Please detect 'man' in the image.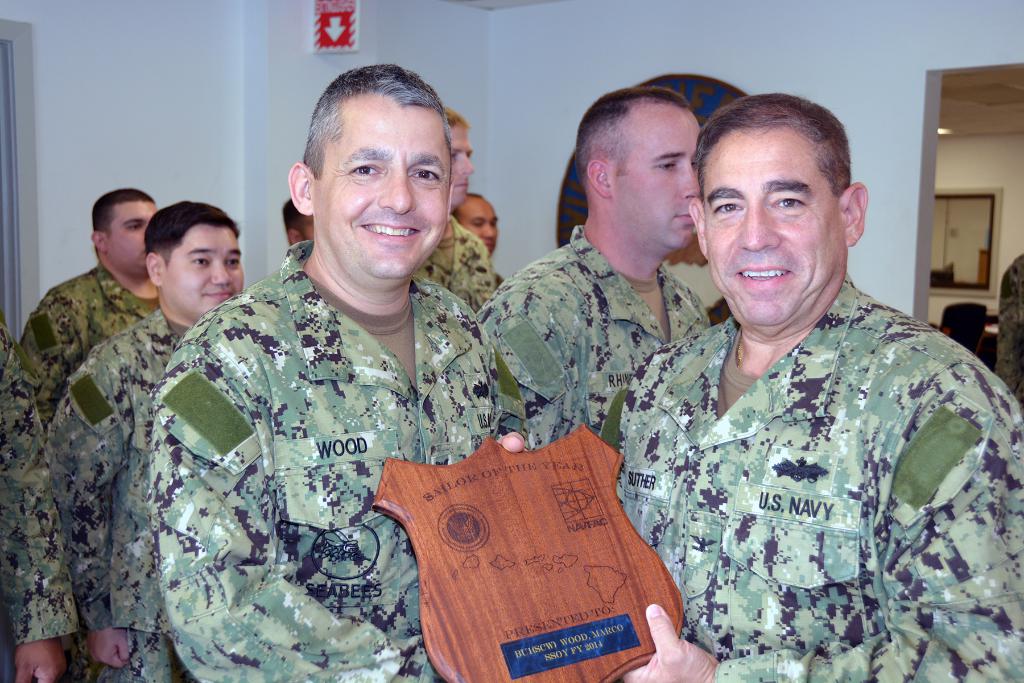
[x1=476, y1=86, x2=714, y2=451].
